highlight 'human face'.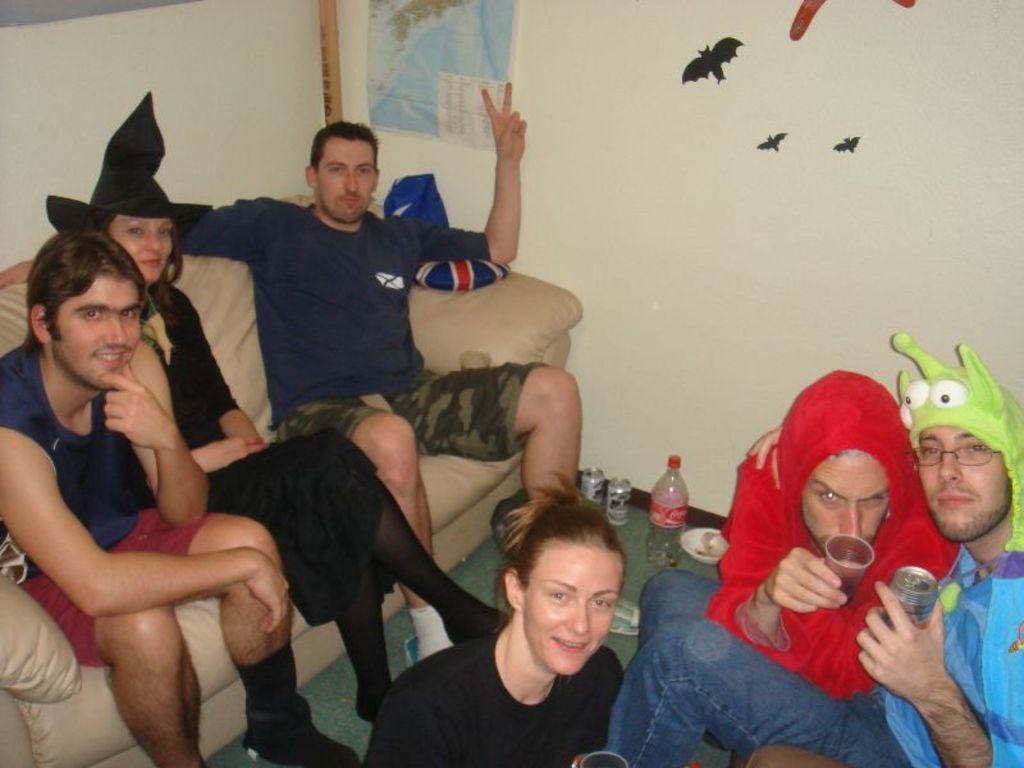
Highlighted region: 110 218 175 289.
